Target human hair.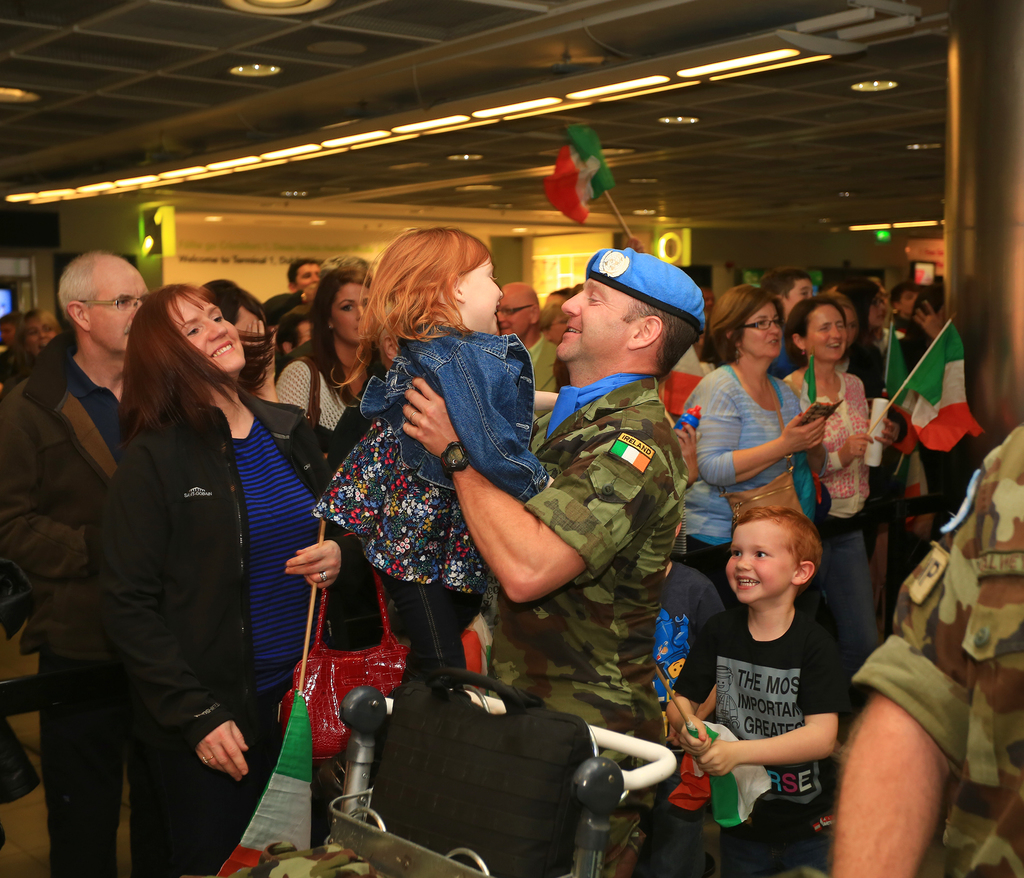
Target region: 0, 310, 24, 342.
